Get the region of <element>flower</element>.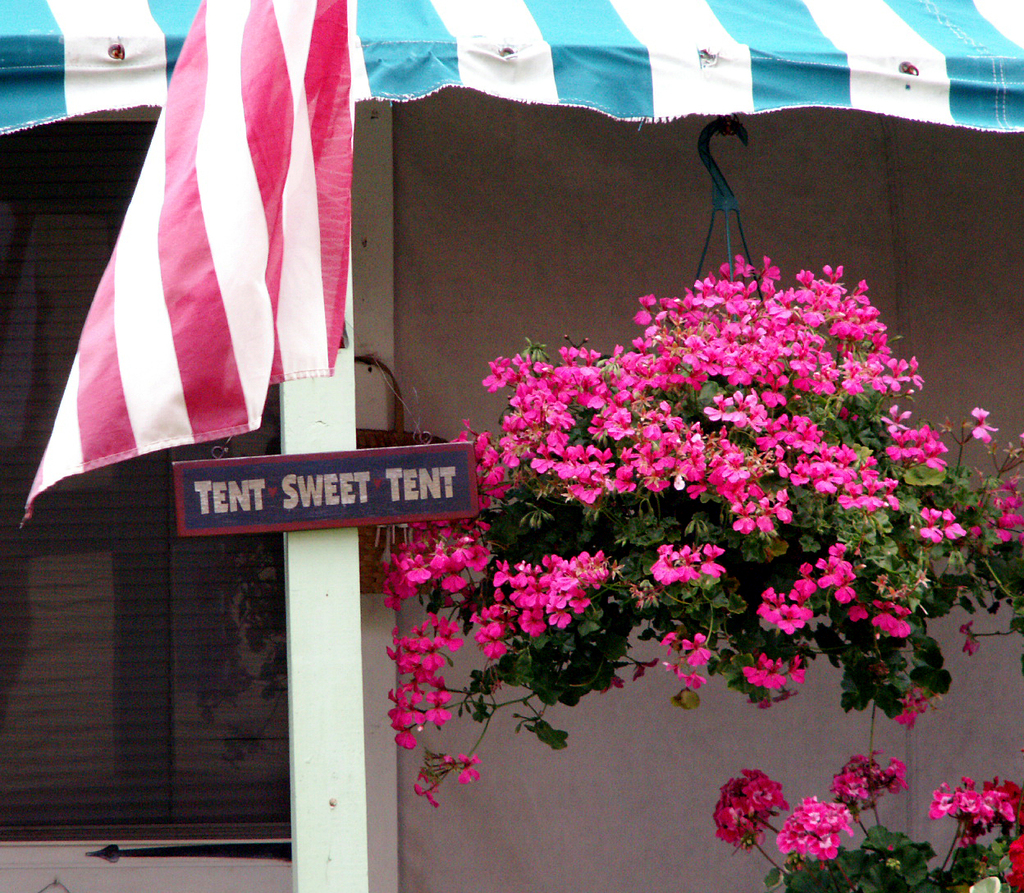
select_region(811, 835, 836, 859).
